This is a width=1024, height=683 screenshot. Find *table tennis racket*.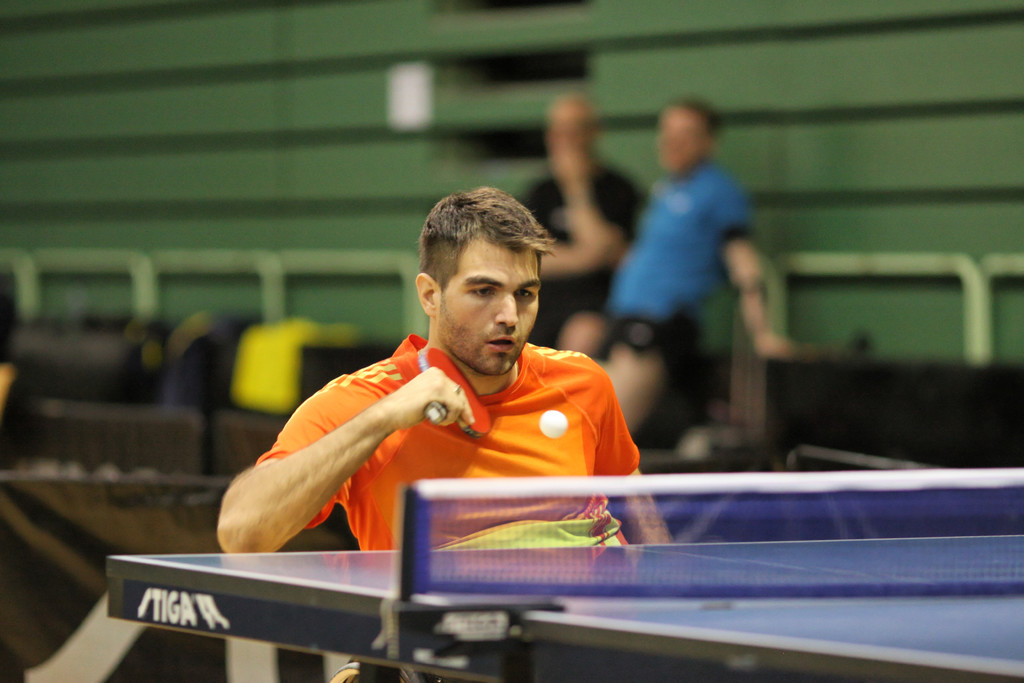
Bounding box: region(416, 346, 489, 443).
